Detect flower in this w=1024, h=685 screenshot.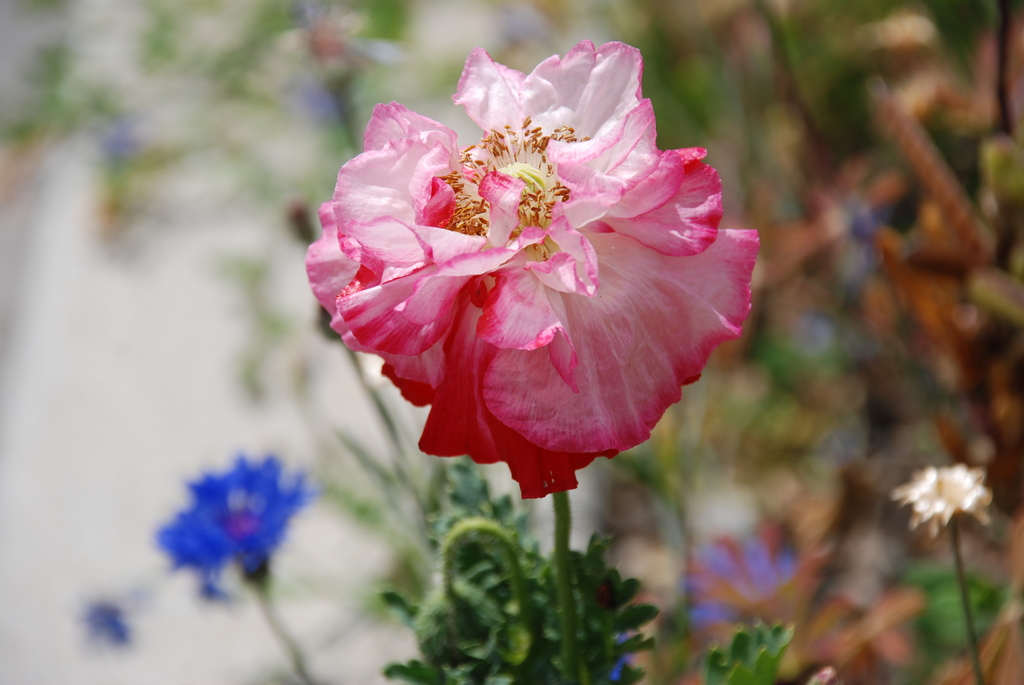
Detection: l=83, t=604, r=132, b=656.
